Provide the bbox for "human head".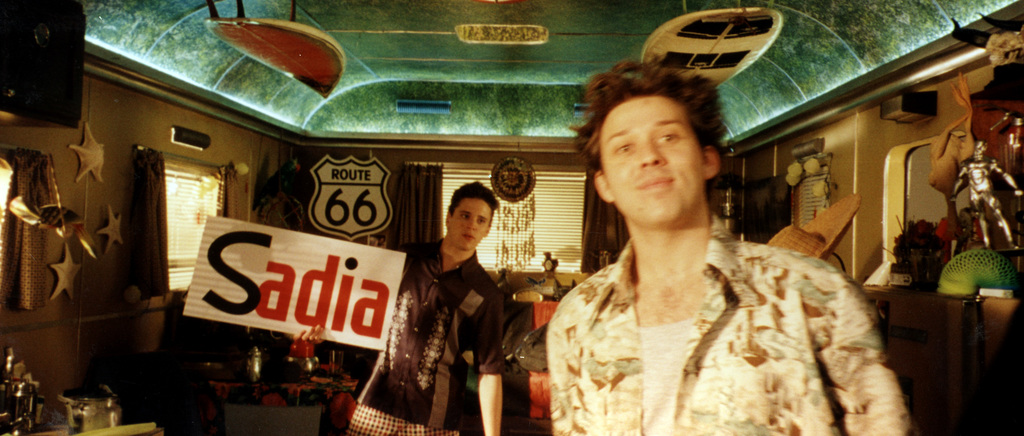
<region>586, 71, 736, 213</region>.
